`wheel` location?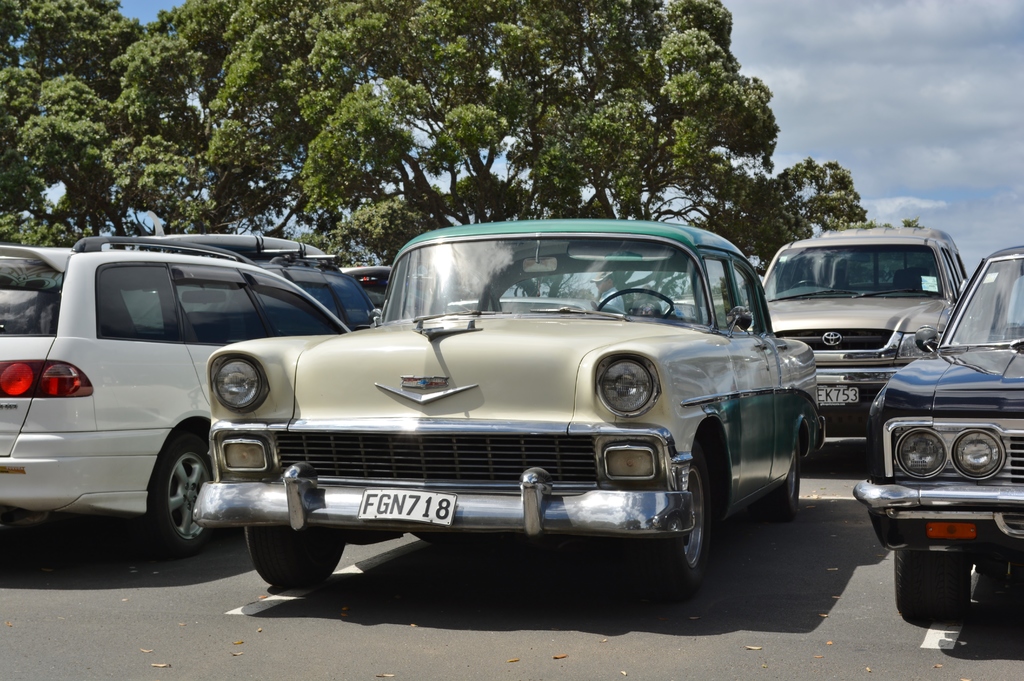
l=136, t=442, r=202, b=554
